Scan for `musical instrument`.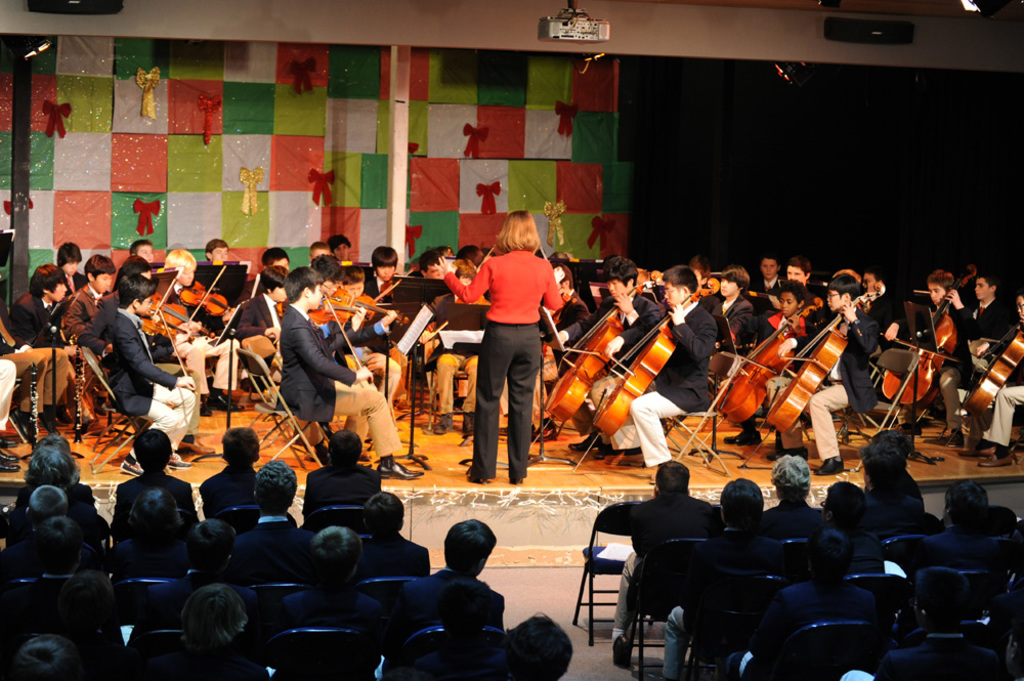
Scan result: box(705, 297, 833, 428).
